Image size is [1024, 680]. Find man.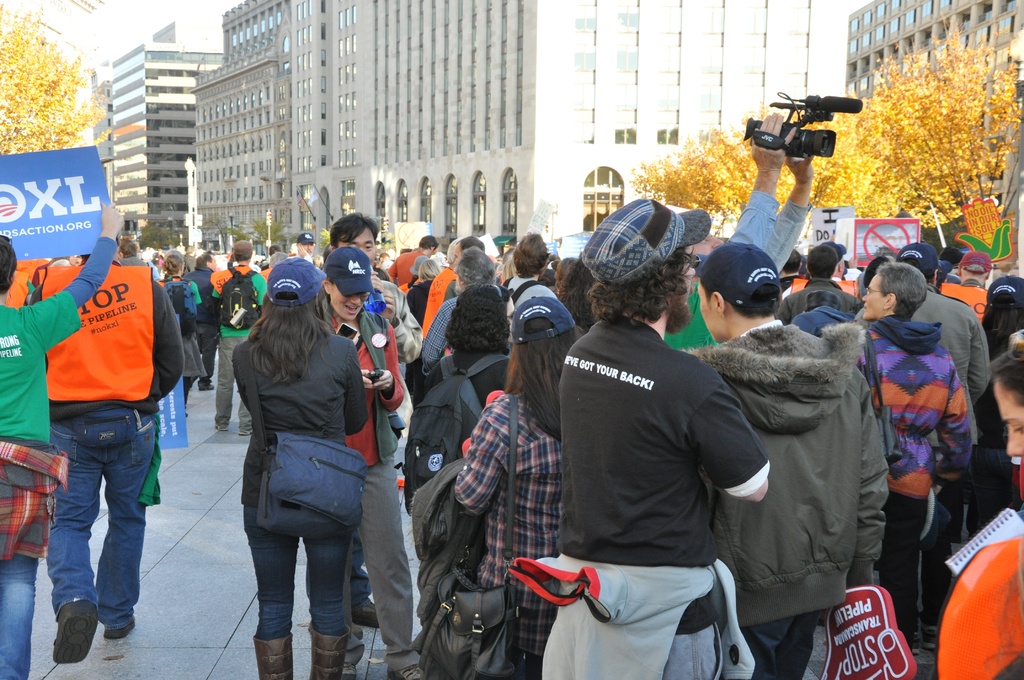
379, 250, 394, 271.
